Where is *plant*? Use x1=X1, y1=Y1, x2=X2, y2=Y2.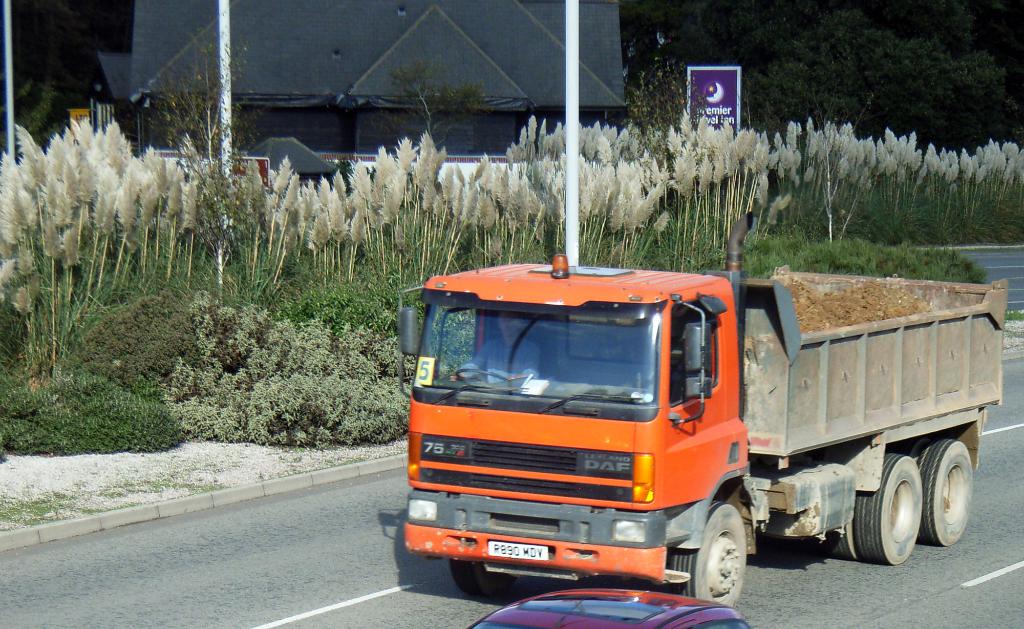
x1=723, y1=204, x2=1011, y2=296.
